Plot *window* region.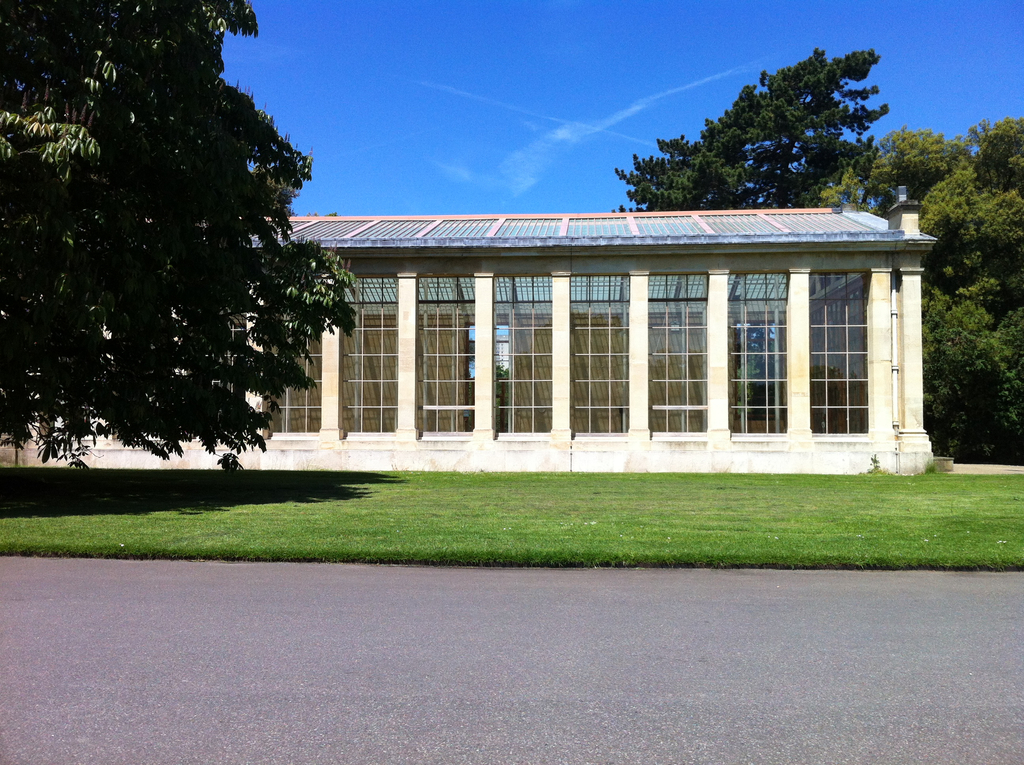
Plotted at BBox(714, 271, 791, 429).
